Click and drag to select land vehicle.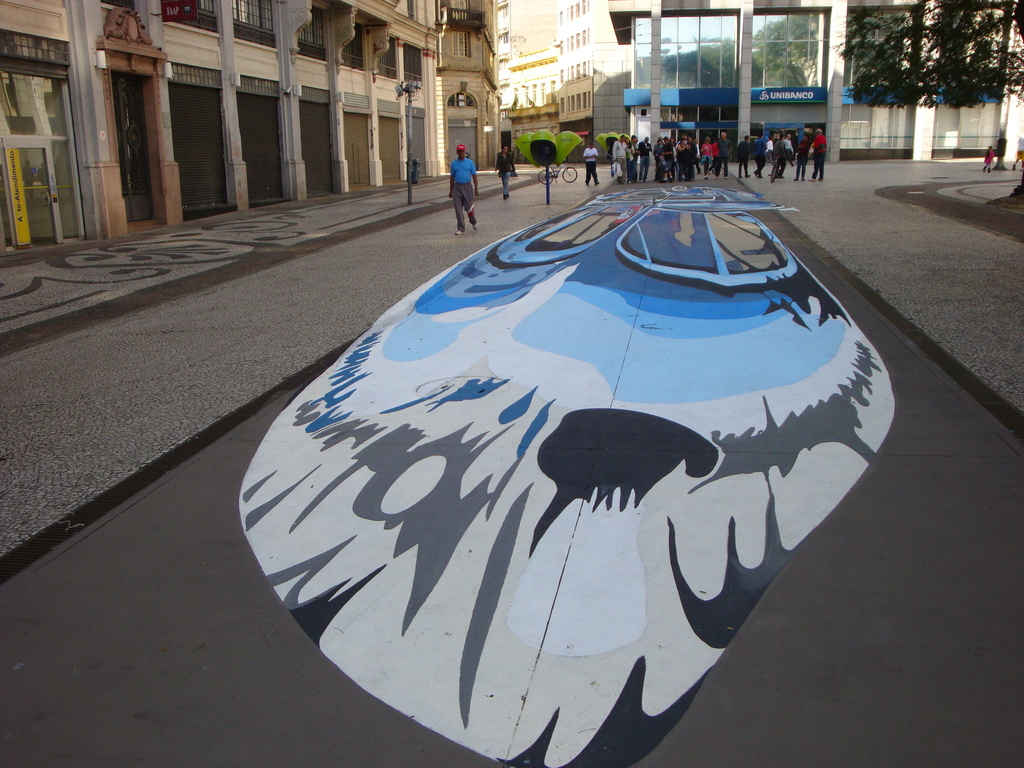
Selection: detection(539, 160, 580, 185).
